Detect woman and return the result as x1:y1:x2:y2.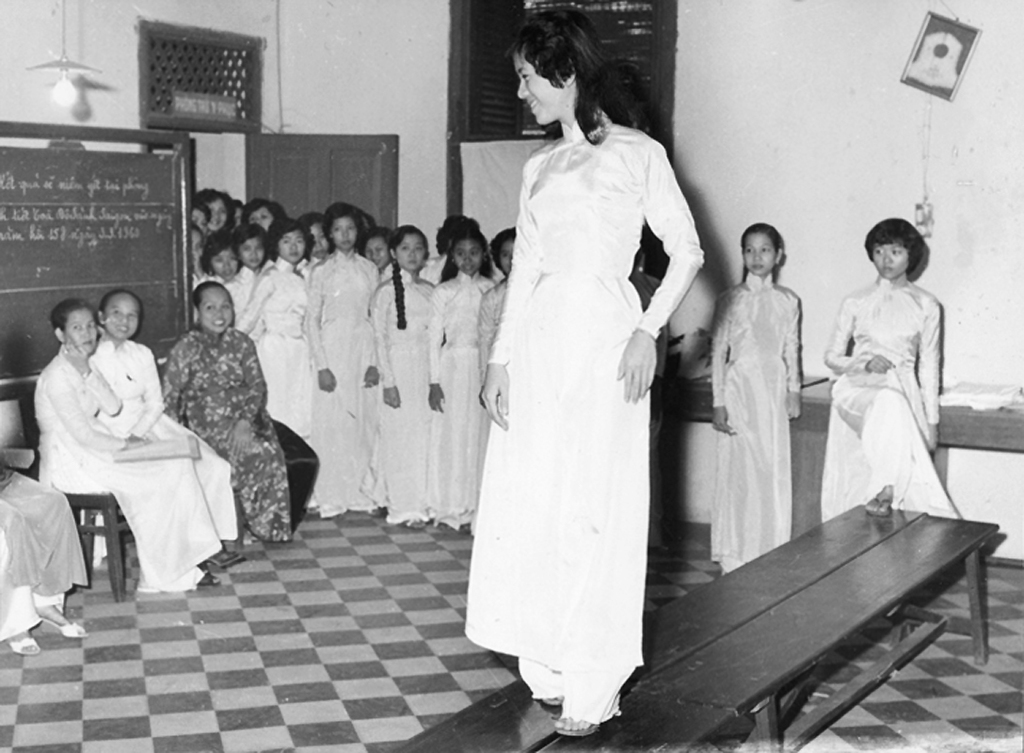
711:219:801:578.
